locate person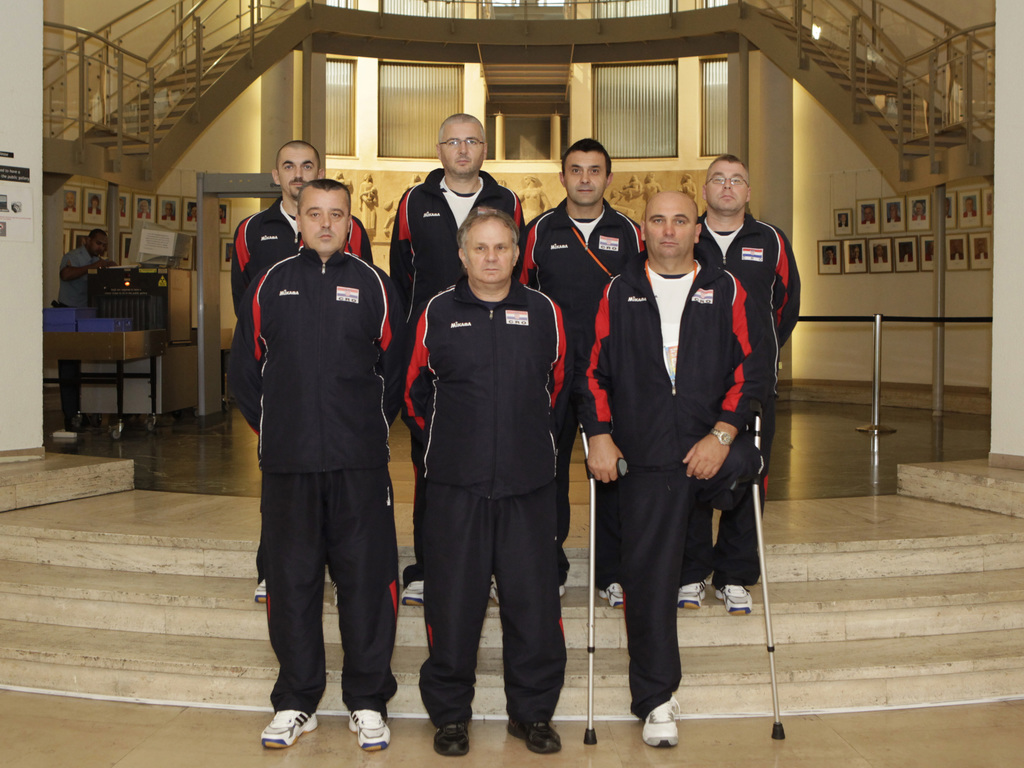
bbox=(228, 145, 376, 605)
